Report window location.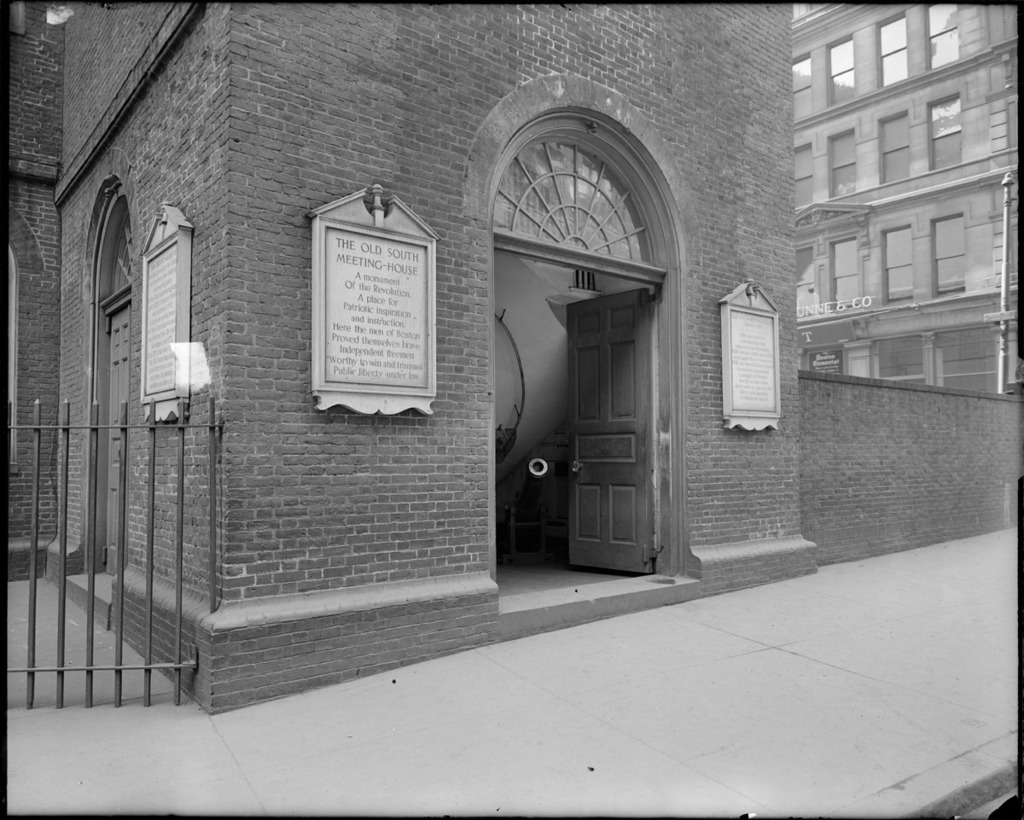
Report: pyautogui.locateOnScreen(792, 140, 817, 212).
